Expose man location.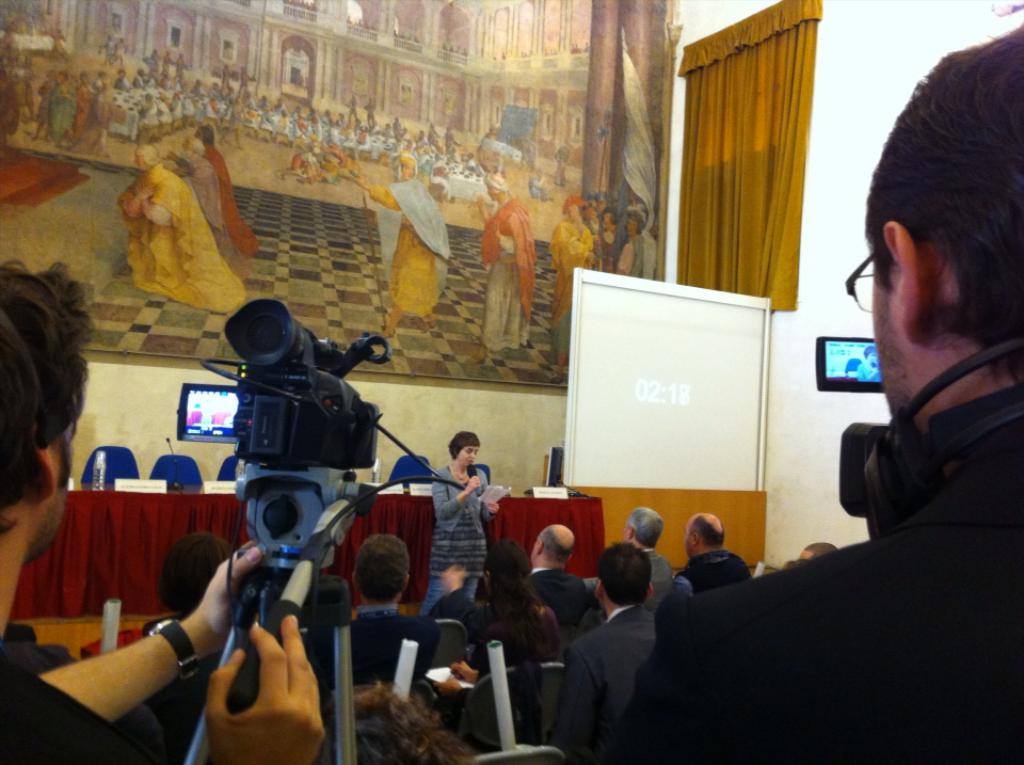
Exposed at region(338, 539, 466, 680).
